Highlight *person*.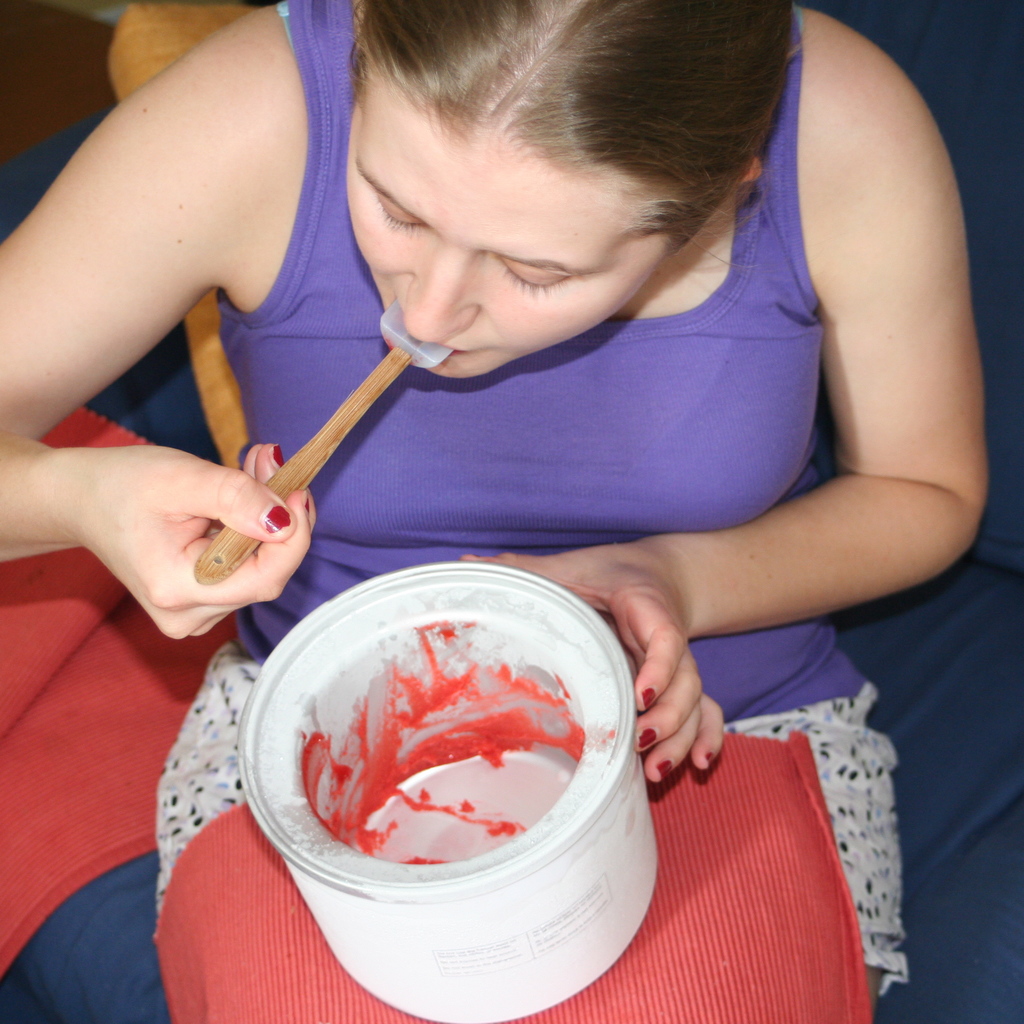
Highlighted region: 0, 3, 985, 1023.
